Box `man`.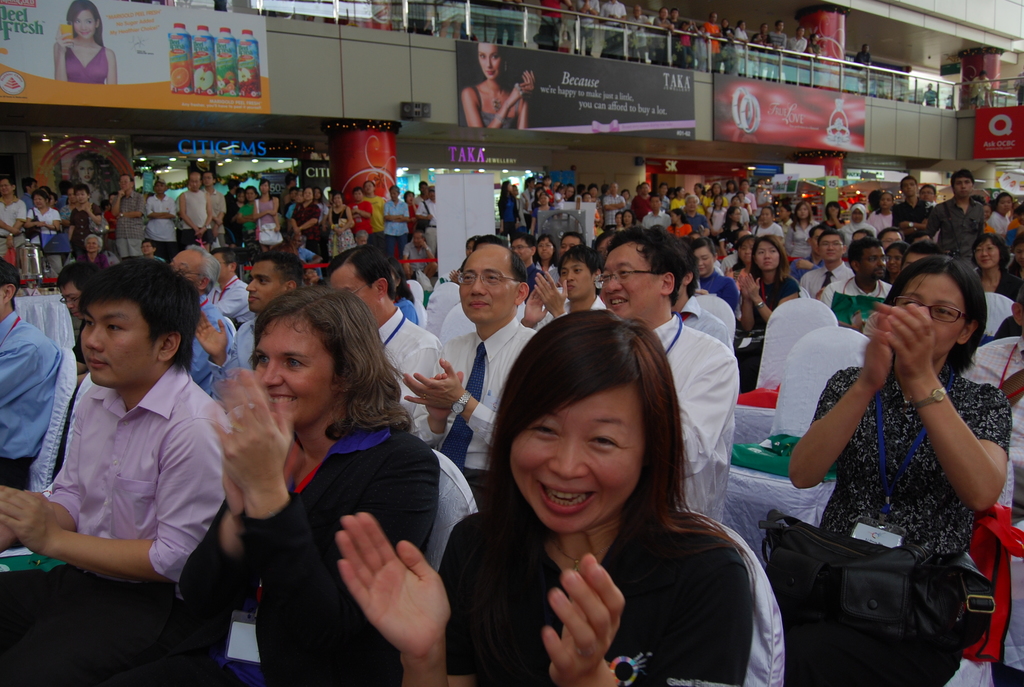
24:171:38:203.
